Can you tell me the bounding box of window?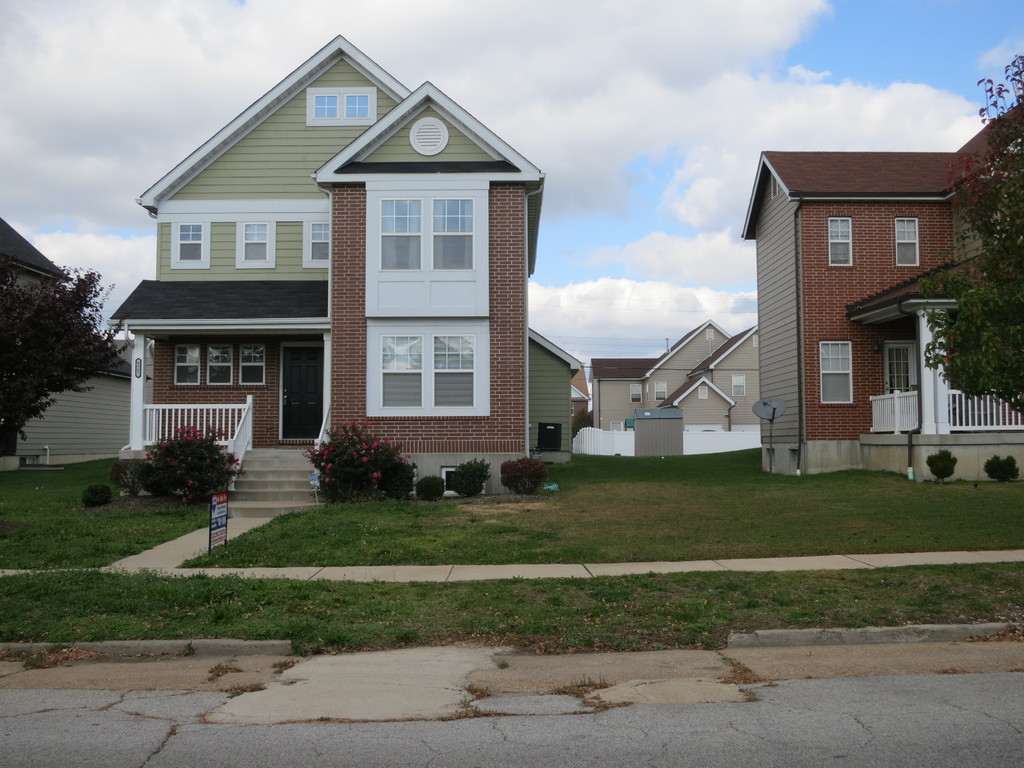
(left=700, top=385, right=711, bottom=399).
